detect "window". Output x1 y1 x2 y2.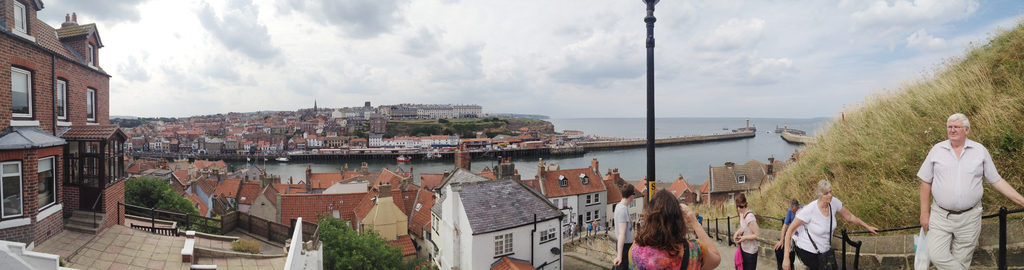
38 153 60 214.
